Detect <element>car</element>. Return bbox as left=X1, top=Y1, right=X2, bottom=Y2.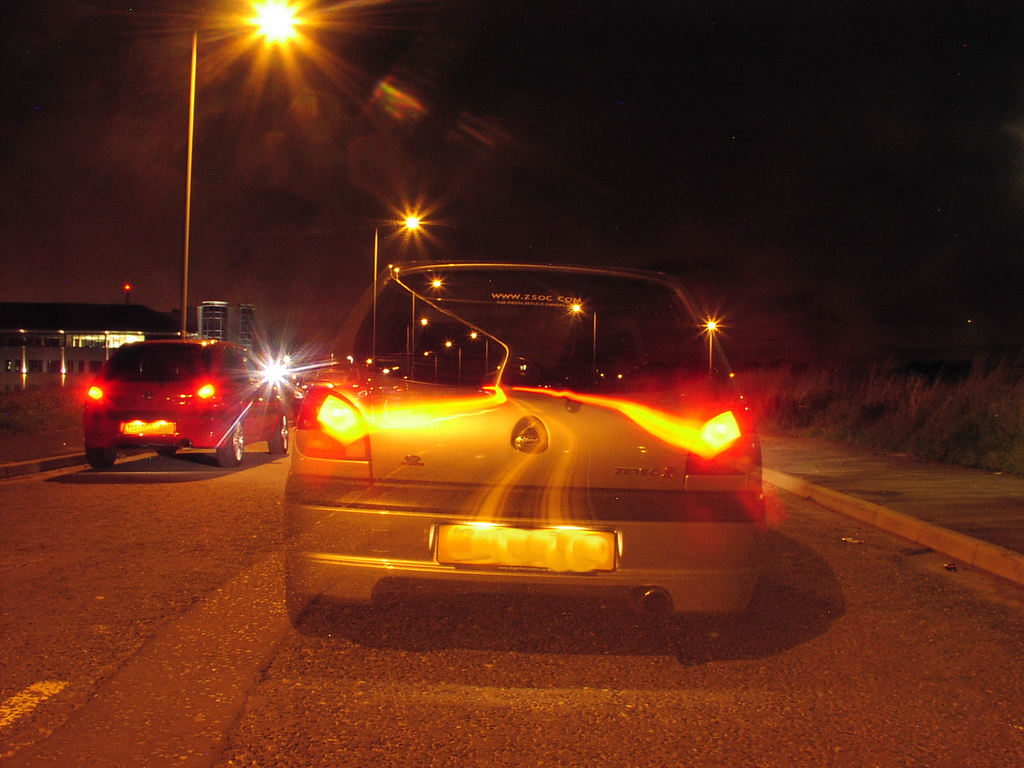
left=282, top=257, right=760, bottom=620.
